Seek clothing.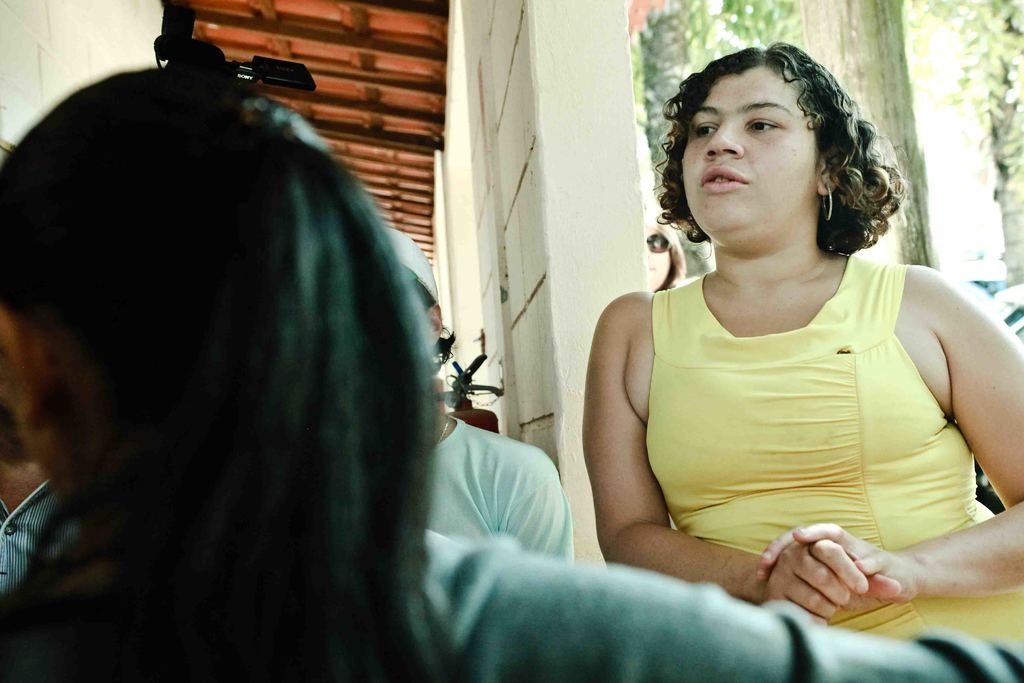
0 482 85 598.
